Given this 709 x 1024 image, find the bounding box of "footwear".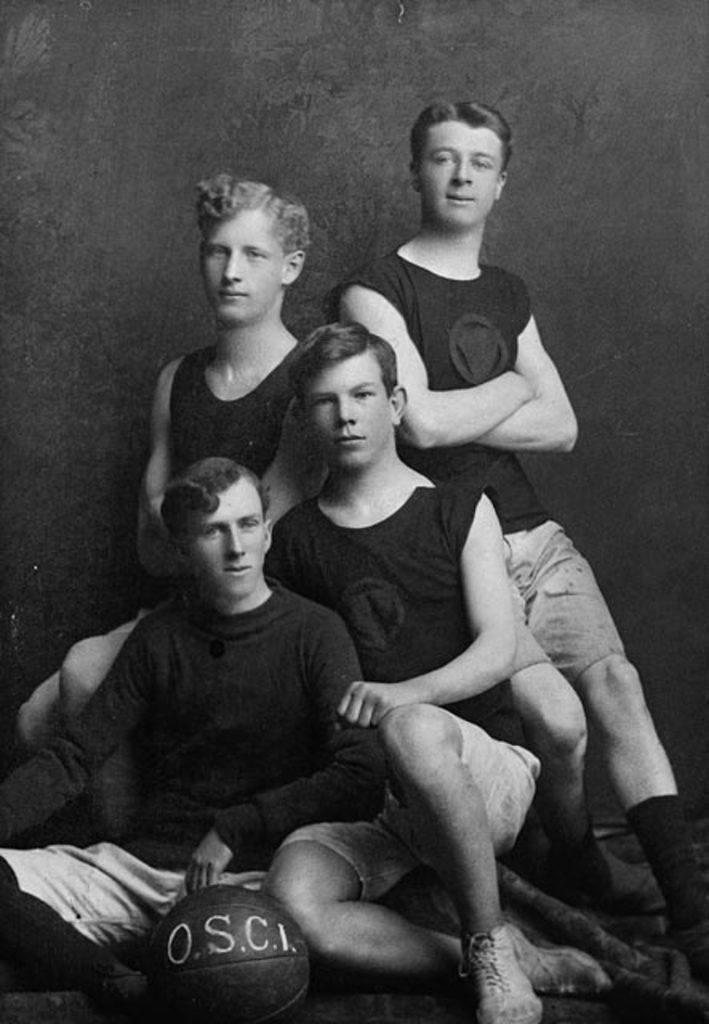
locate(450, 918, 541, 1022).
